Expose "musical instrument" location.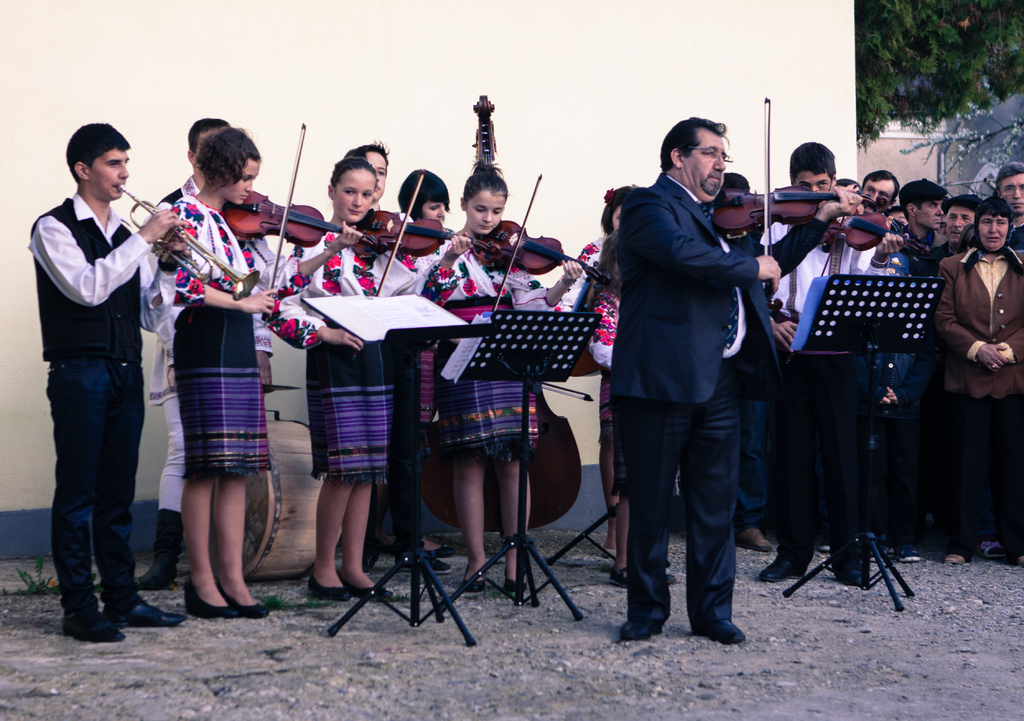
Exposed at box=[417, 93, 581, 531].
